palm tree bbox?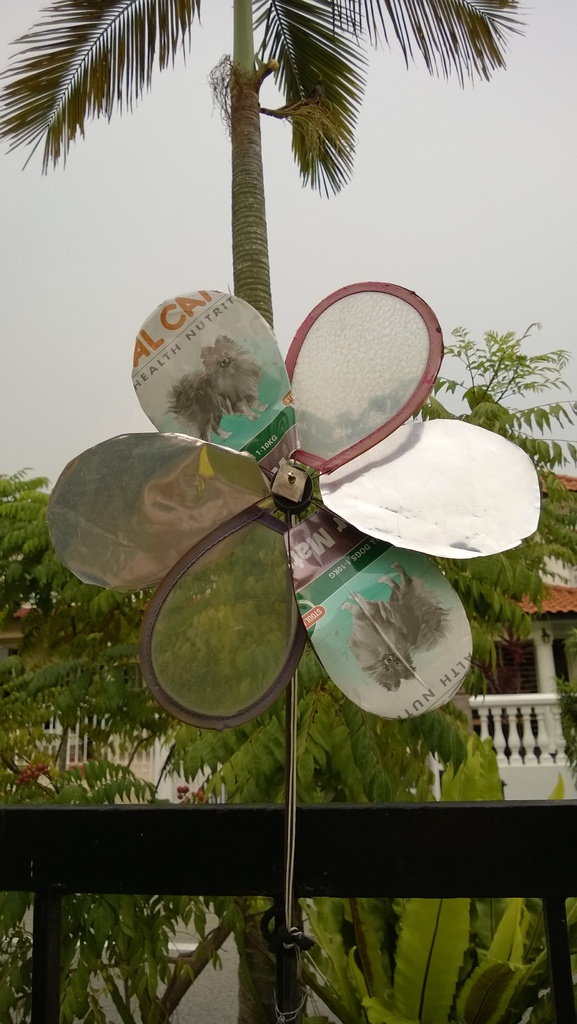
[left=431, top=319, right=576, bottom=595]
